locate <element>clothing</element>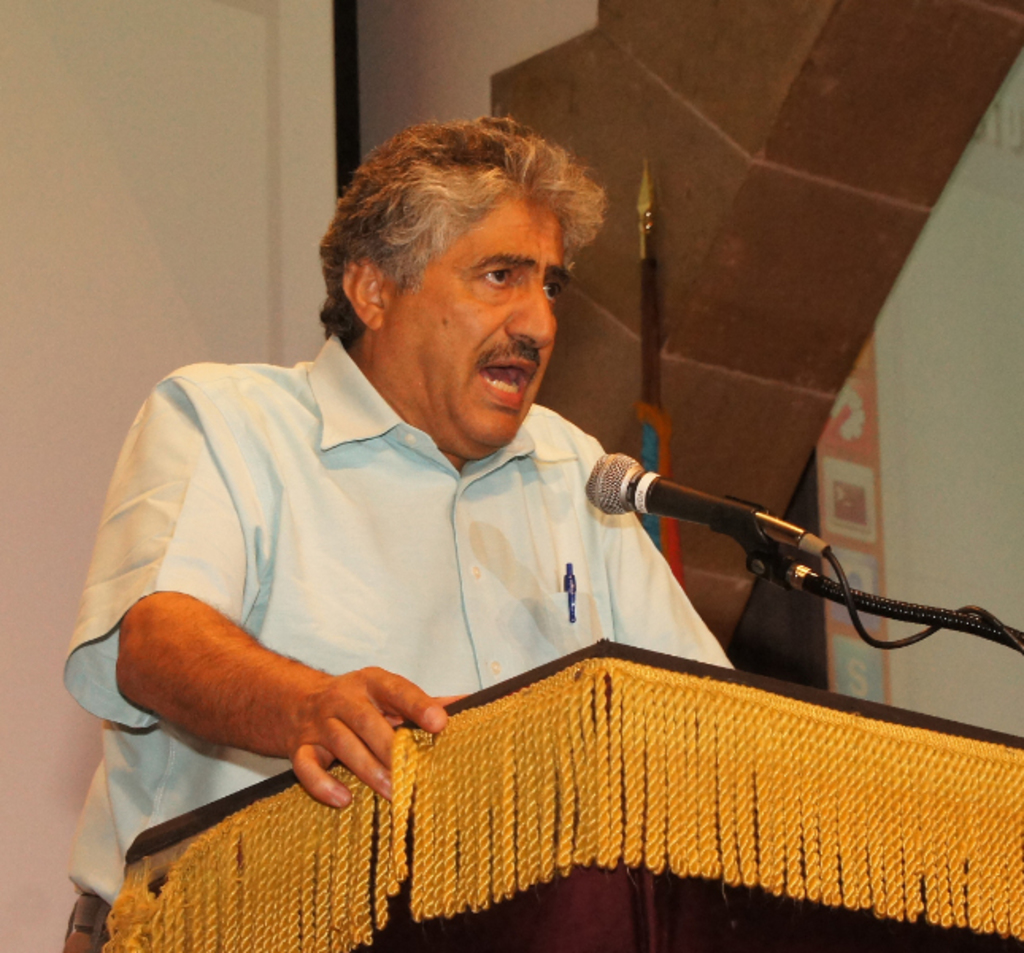
62,332,733,951
